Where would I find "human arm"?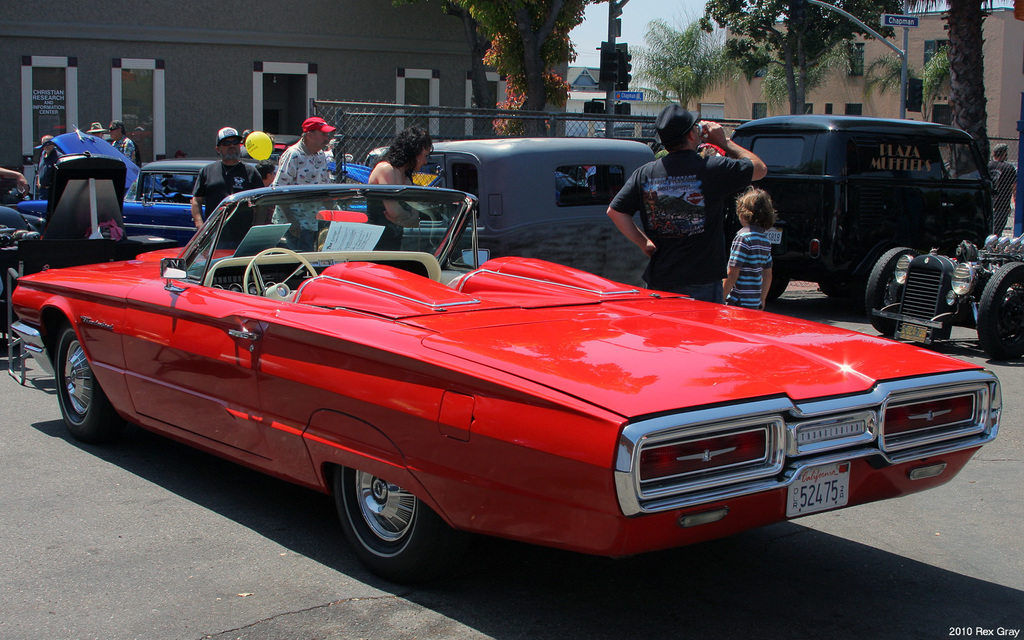
At (left=761, top=246, right=776, bottom=307).
